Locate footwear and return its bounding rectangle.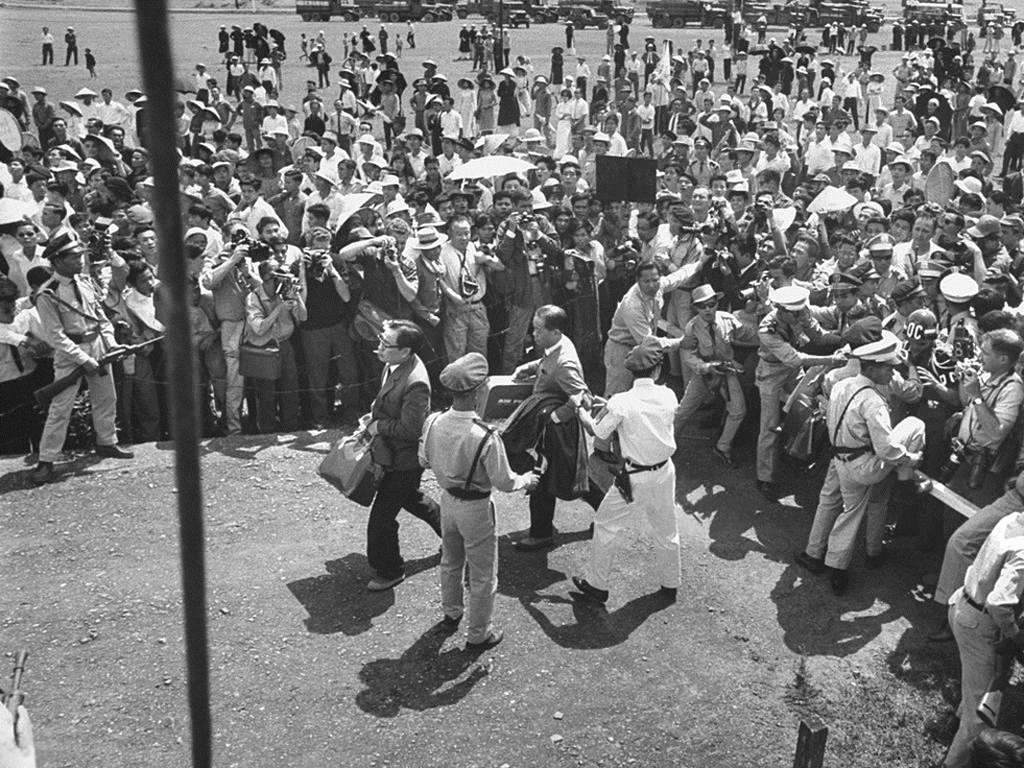
519,527,562,550.
